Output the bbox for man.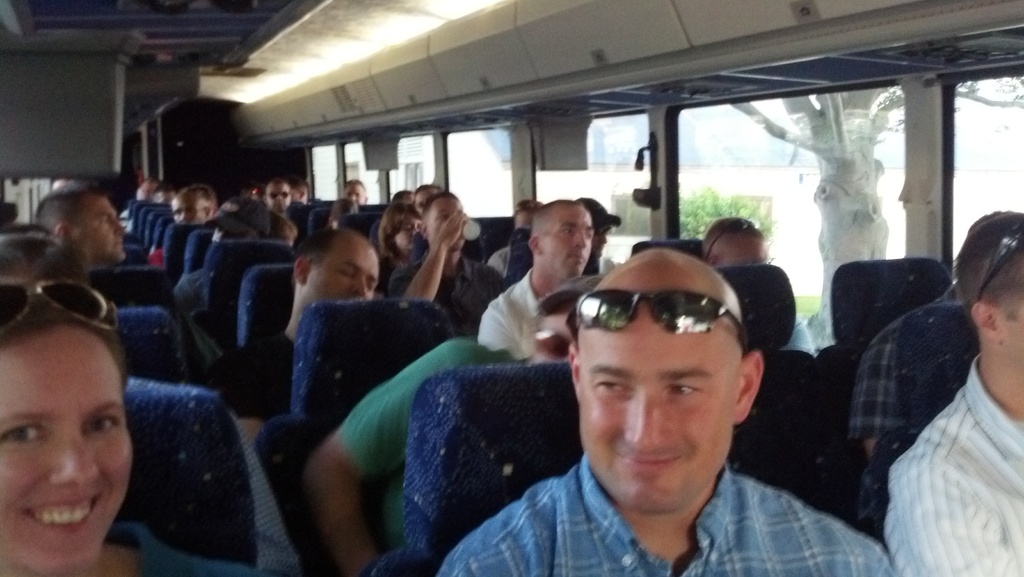
bbox(28, 184, 133, 276).
